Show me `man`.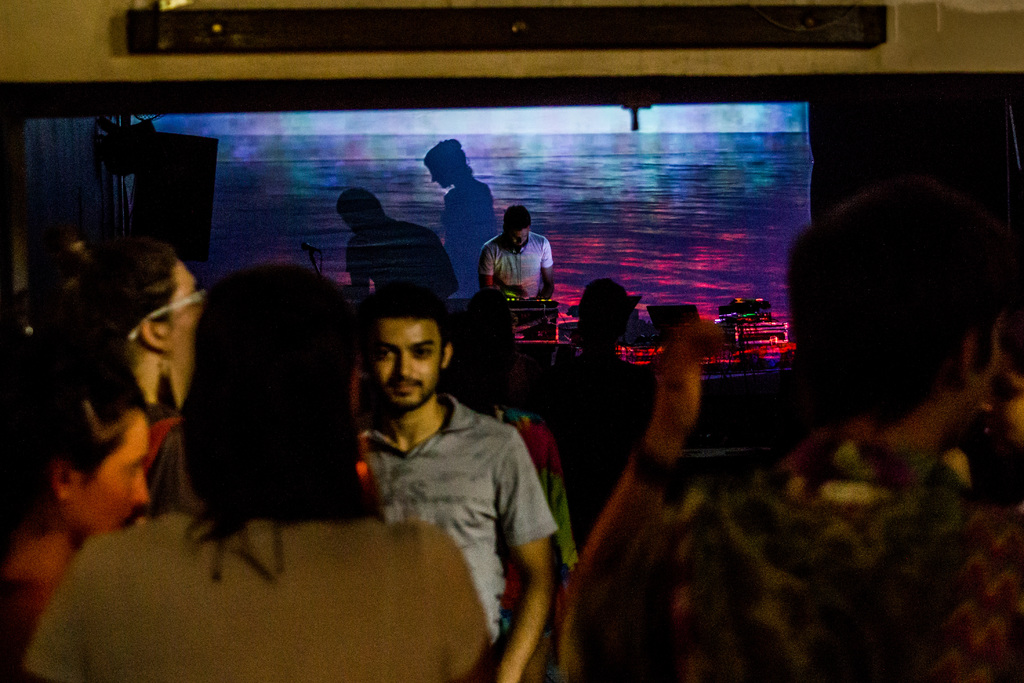
`man` is here: locate(318, 290, 586, 644).
